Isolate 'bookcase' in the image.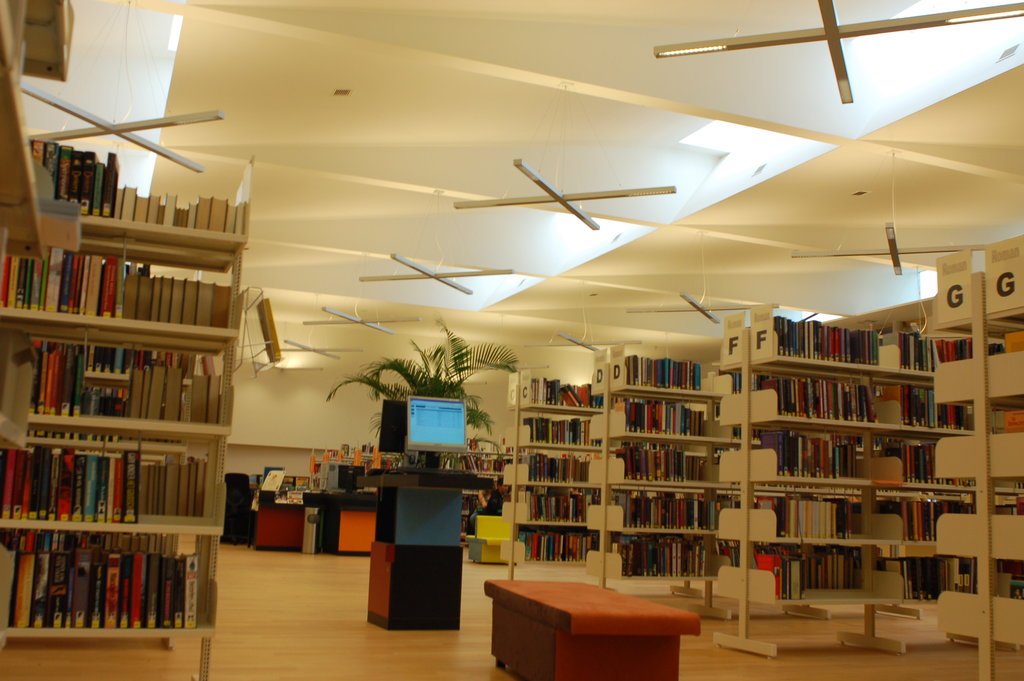
Isolated region: pyautogui.locateOnScreen(500, 372, 708, 592).
